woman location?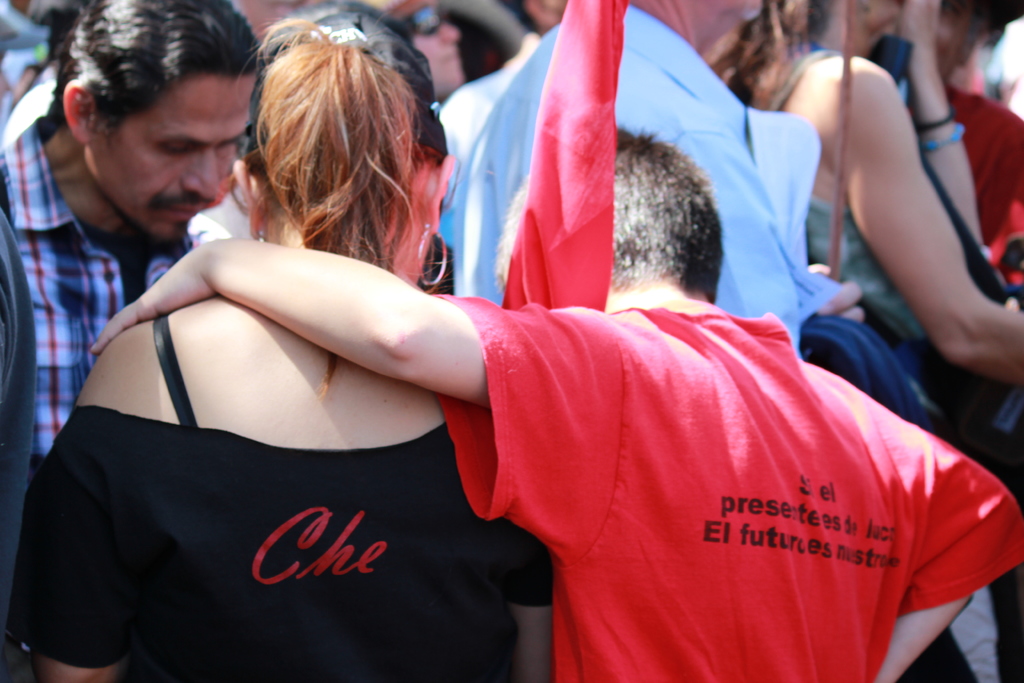
{"left": 708, "top": 0, "right": 1023, "bottom": 394}
